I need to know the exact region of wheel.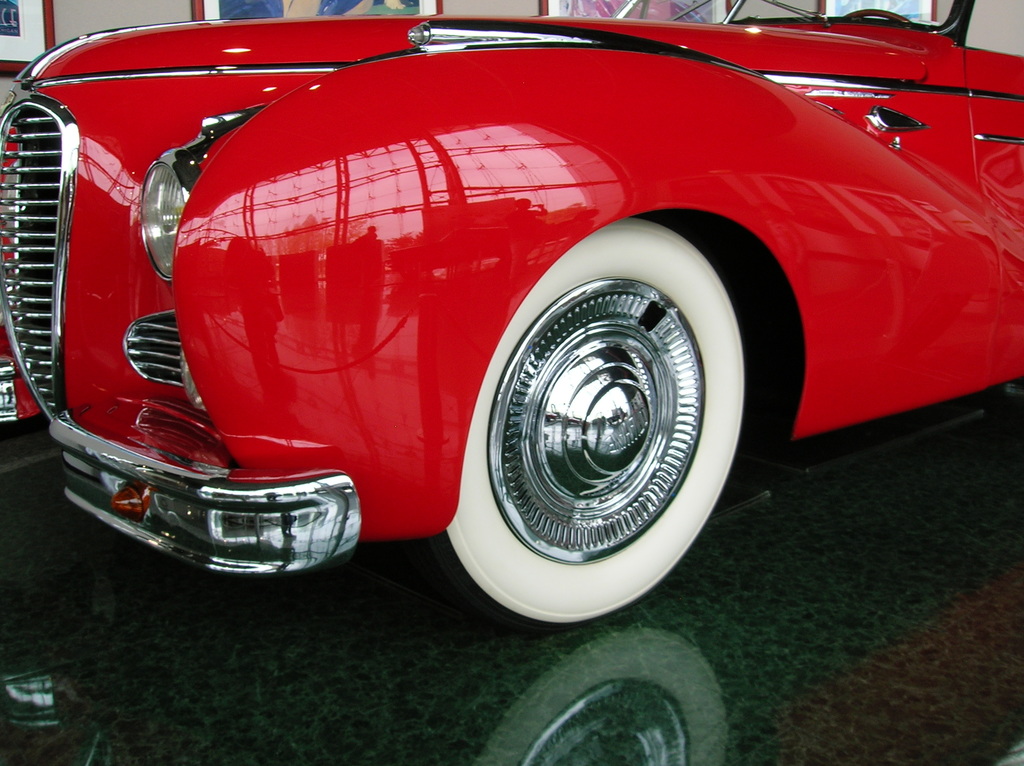
Region: (left=436, top=216, right=779, bottom=639).
